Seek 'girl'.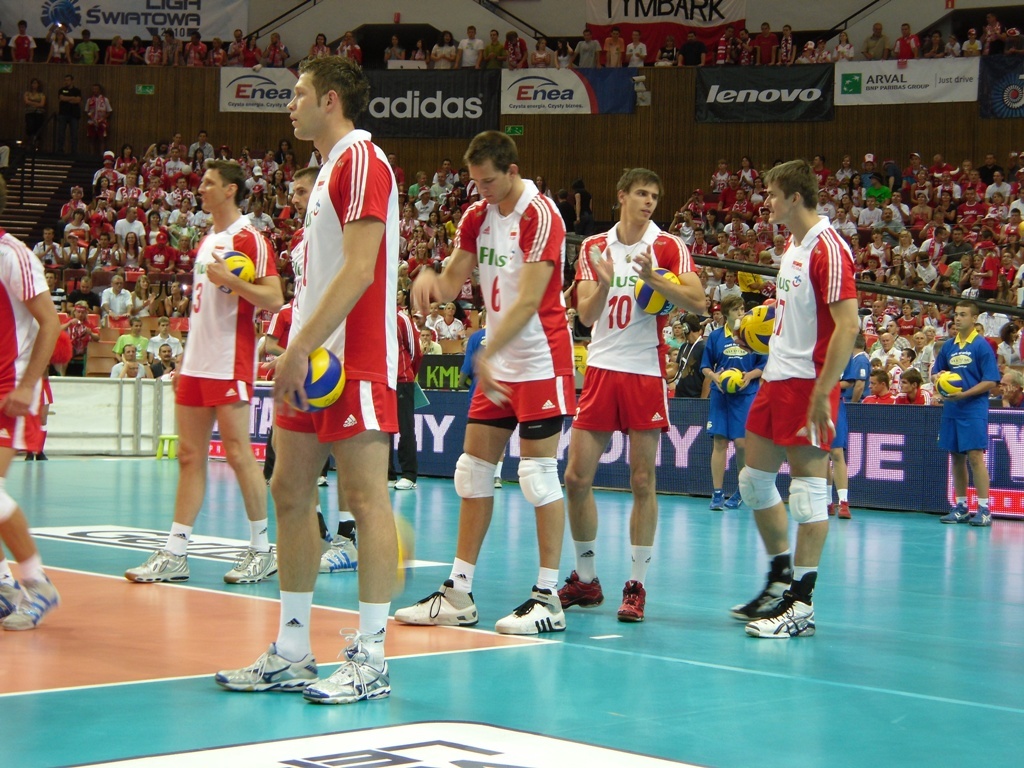
l=268, t=165, r=285, b=183.
